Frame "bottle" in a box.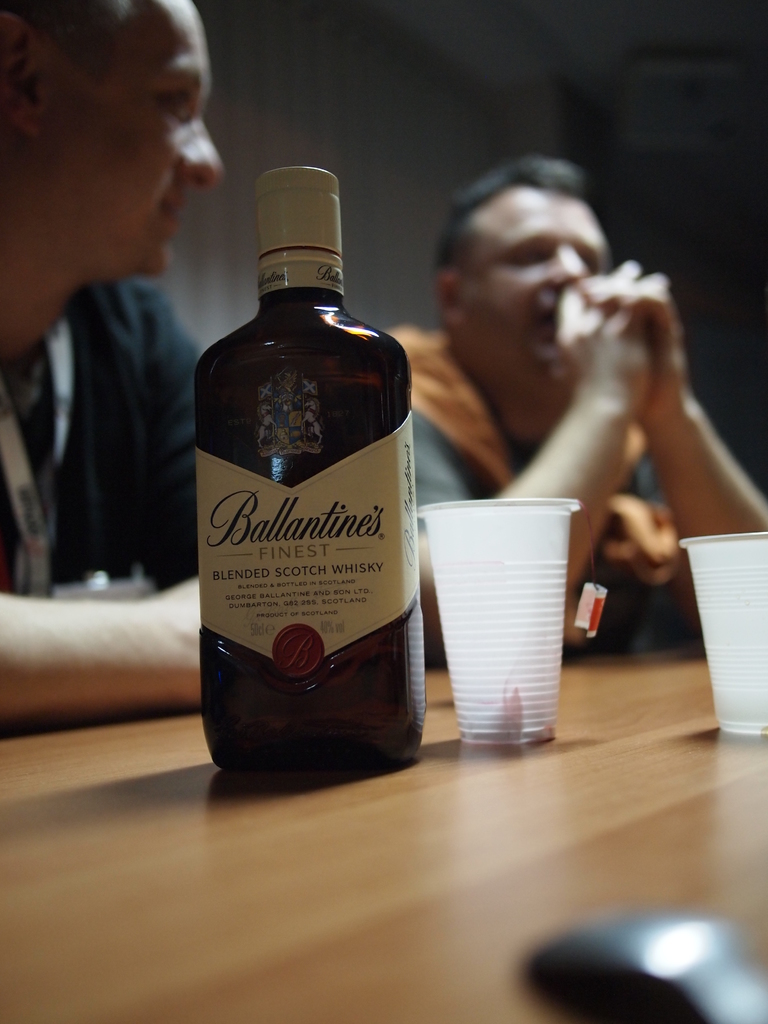
box(185, 171, 437, 781).
